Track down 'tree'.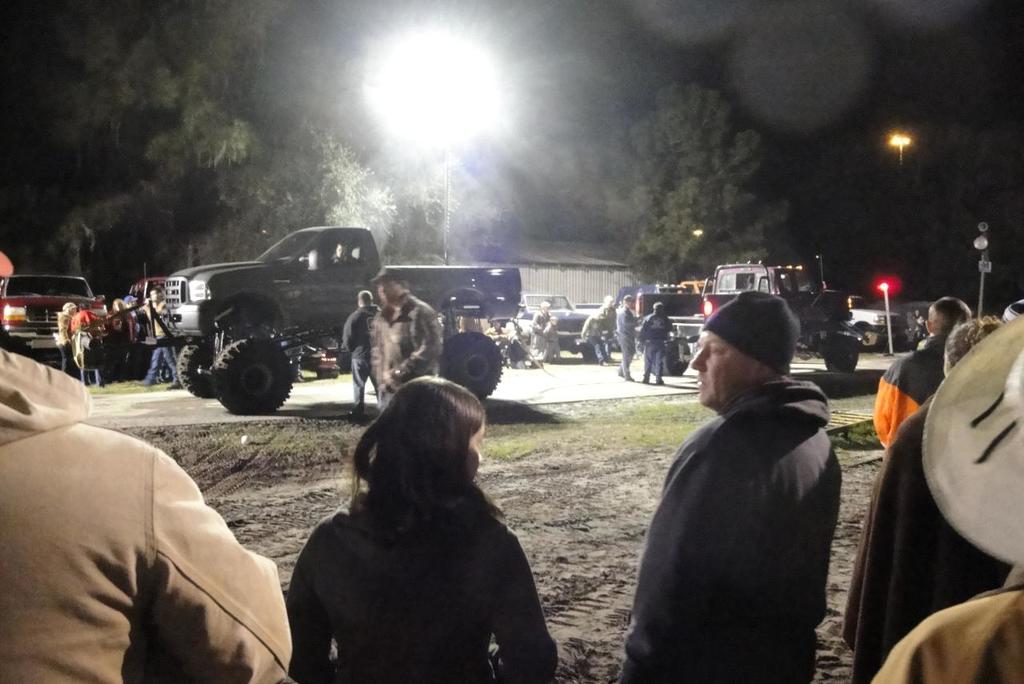
Tracked to (left=549, top=76, right=796, bottom=293).
